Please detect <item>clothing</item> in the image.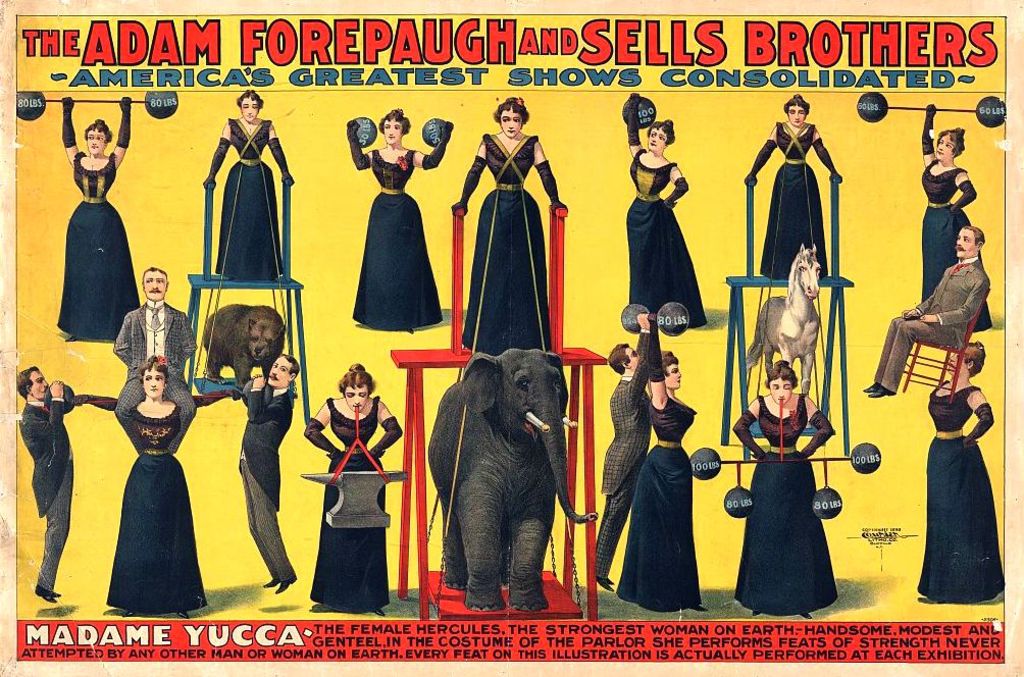
[727, 399, 840, 617].
